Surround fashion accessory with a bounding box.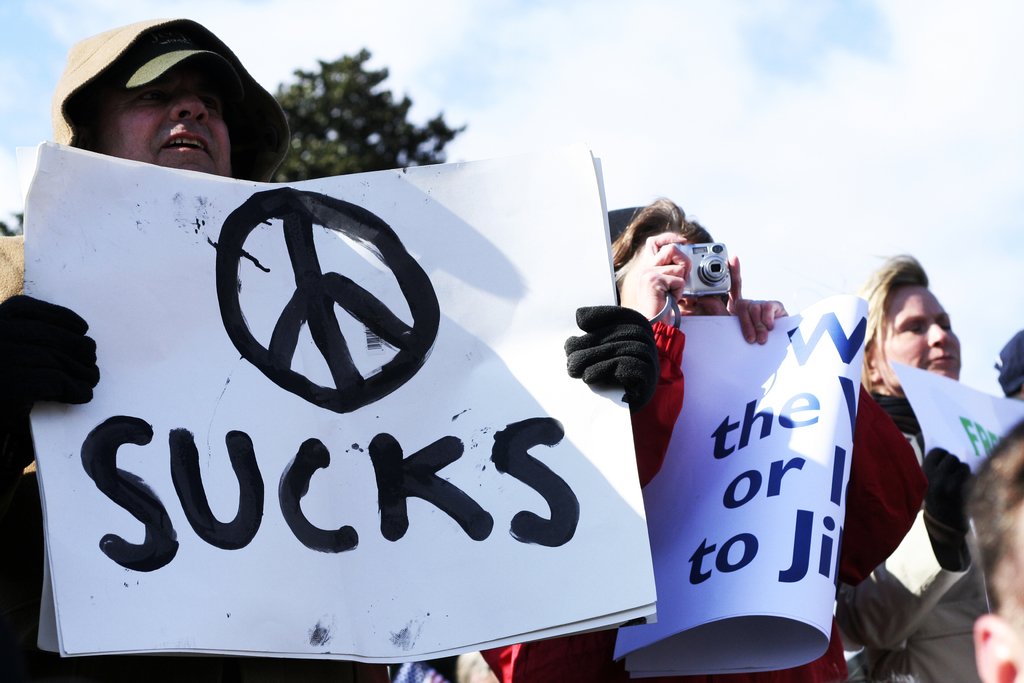
Rect(922, 447, 978, 573).
